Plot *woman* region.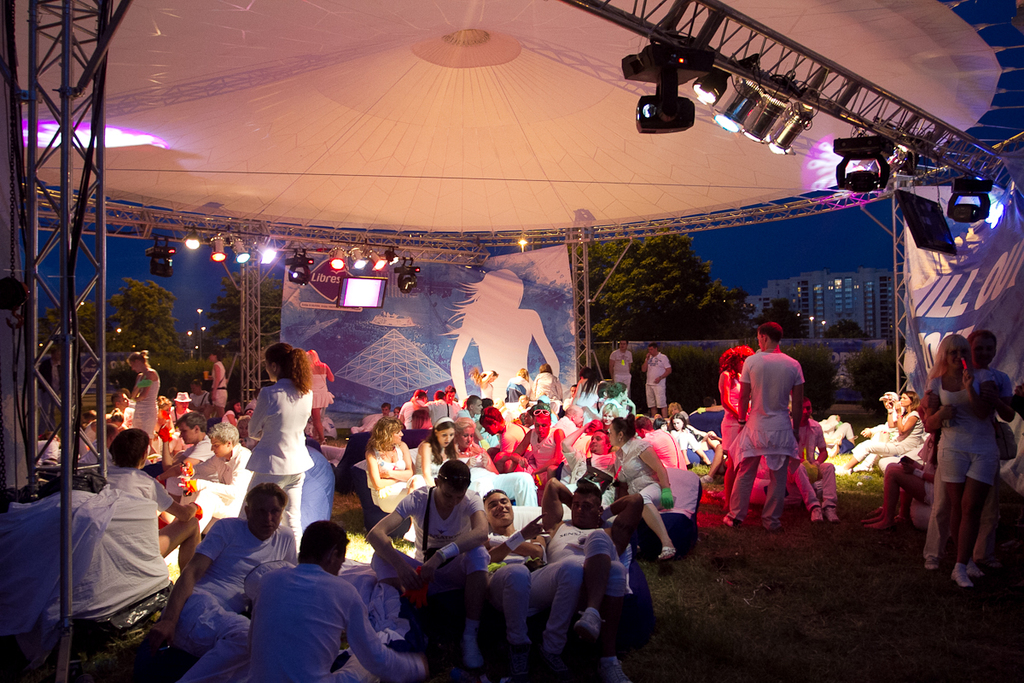
Plotted at <box>455,415,539,508</box>.
